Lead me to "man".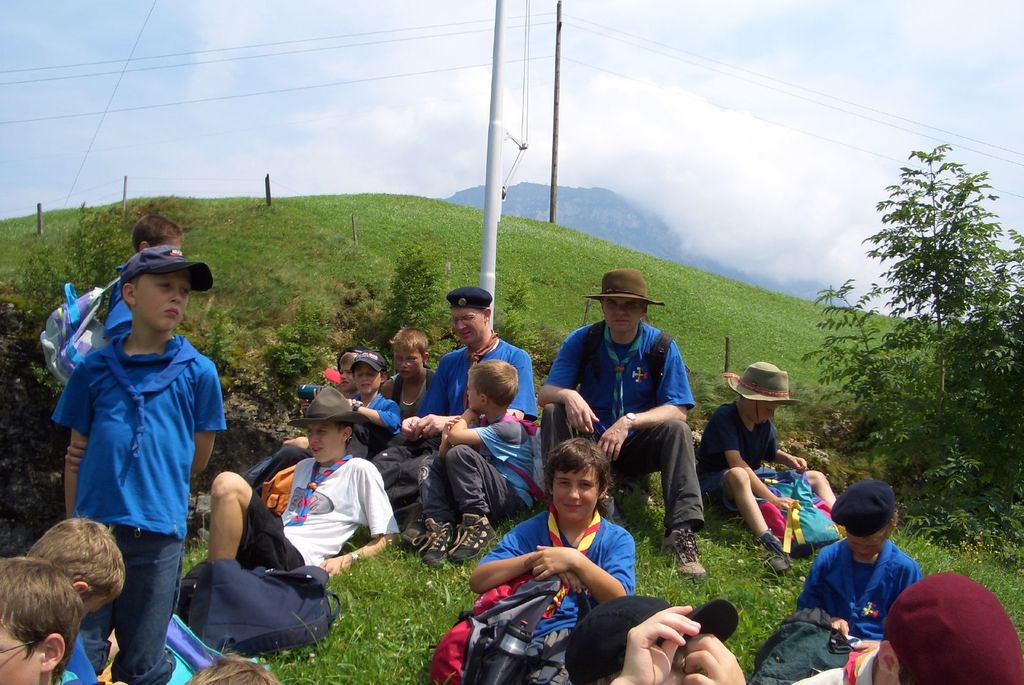
Lead to region(394, 287, 535, 447).
